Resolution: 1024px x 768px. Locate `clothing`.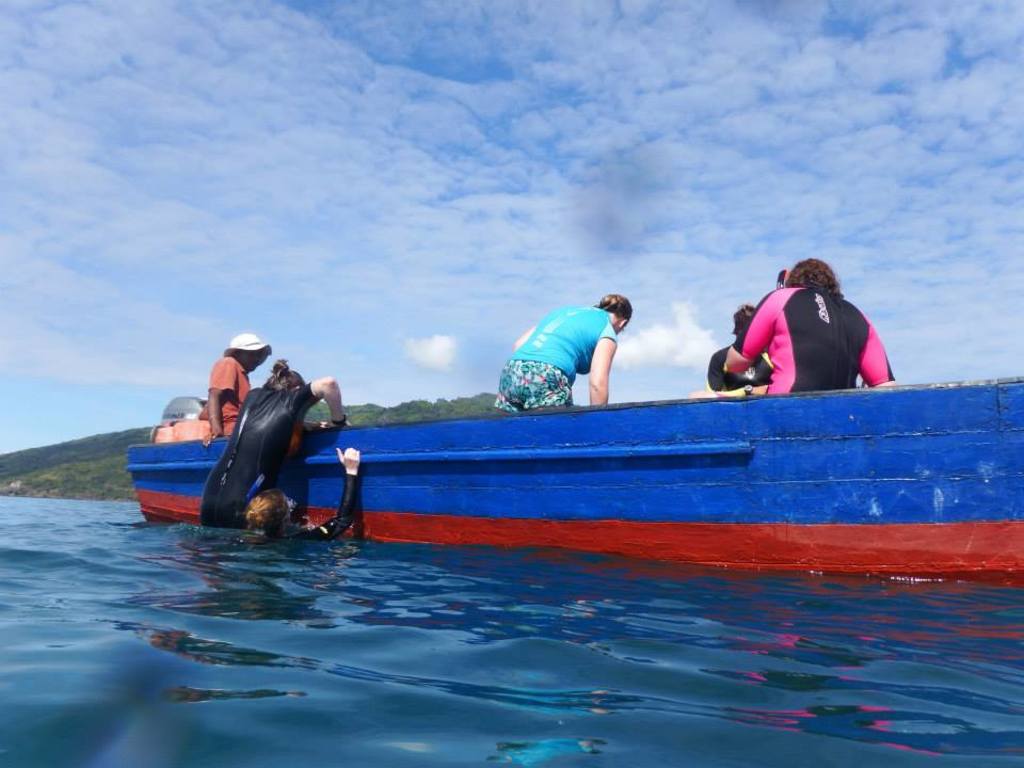
(707,335,772,395).
